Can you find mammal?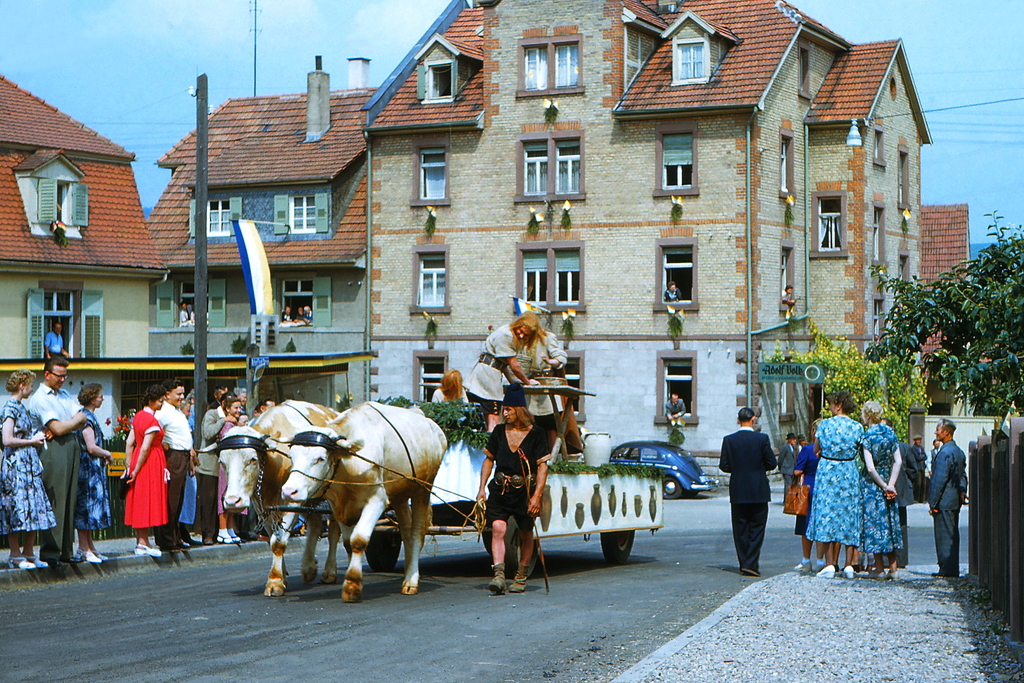
Yes, bounding box: detection(790, 419, 824, 568).
